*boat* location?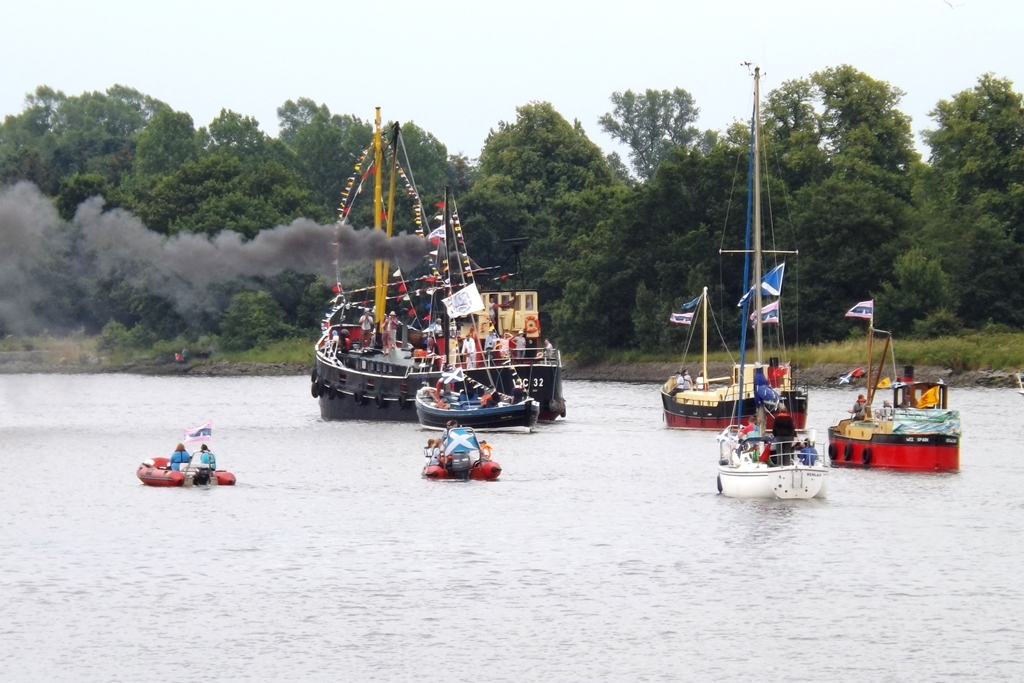
locate(413, 368, 537, 427)
